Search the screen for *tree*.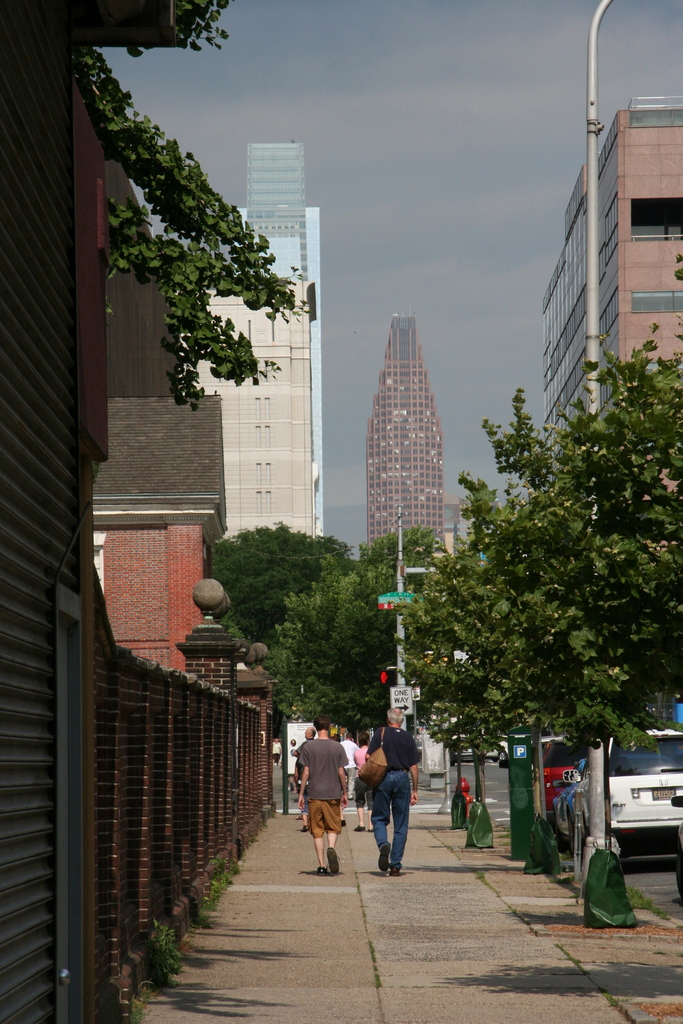
Found at [388, 256, 682, 870].
